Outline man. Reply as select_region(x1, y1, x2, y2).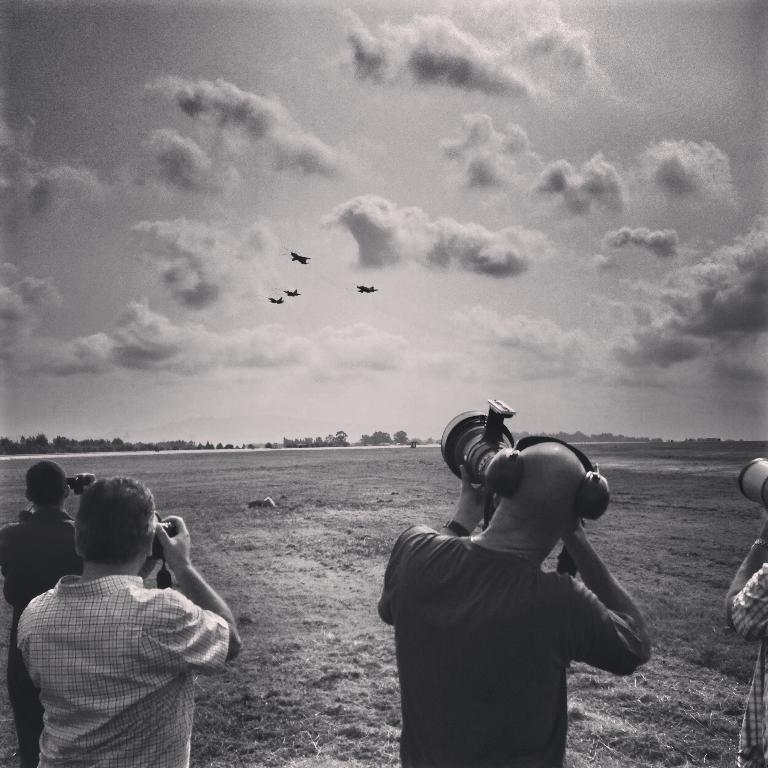
select_region(0, 462, 112, 765).
